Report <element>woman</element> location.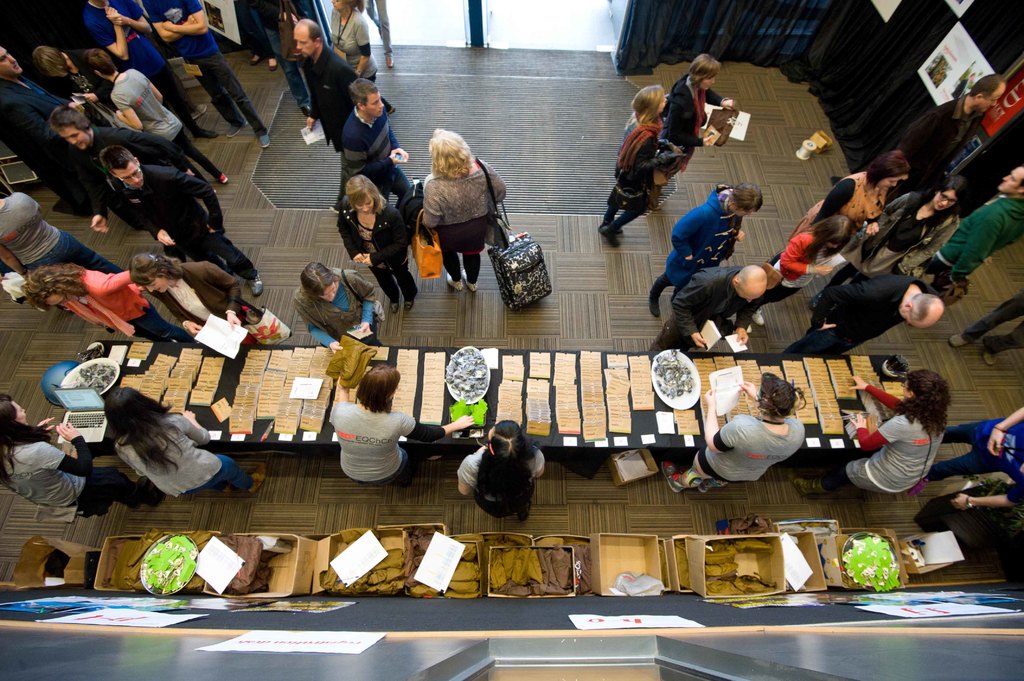
Report: [787, 369, 939, 499].
